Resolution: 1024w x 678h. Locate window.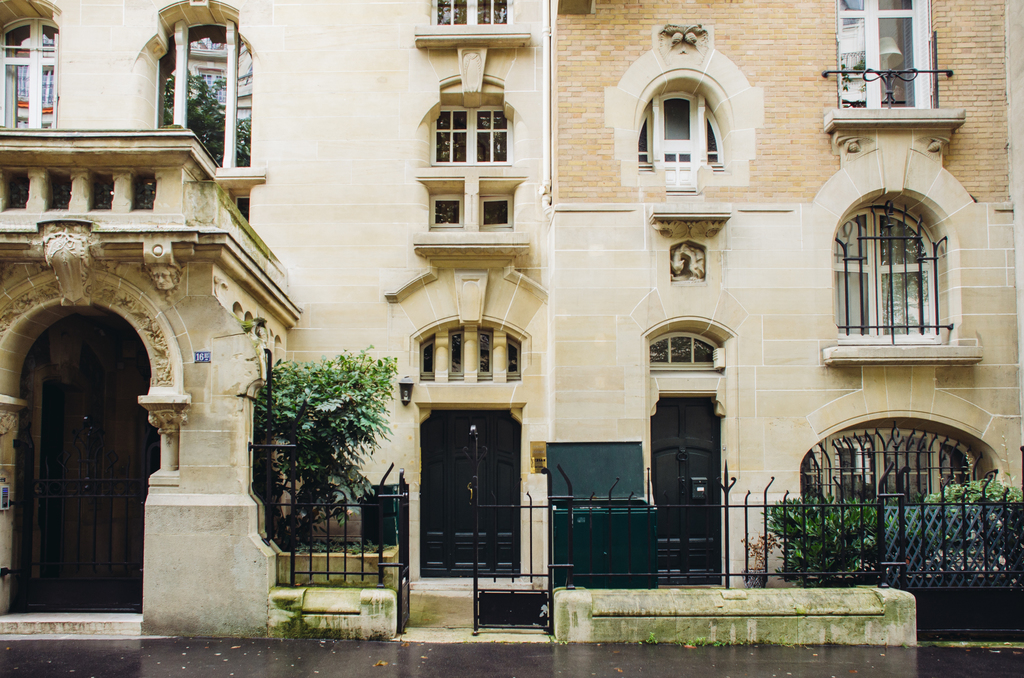
{"x1": 417, "y1": 94, "x2": 528, "y2": 171}.
